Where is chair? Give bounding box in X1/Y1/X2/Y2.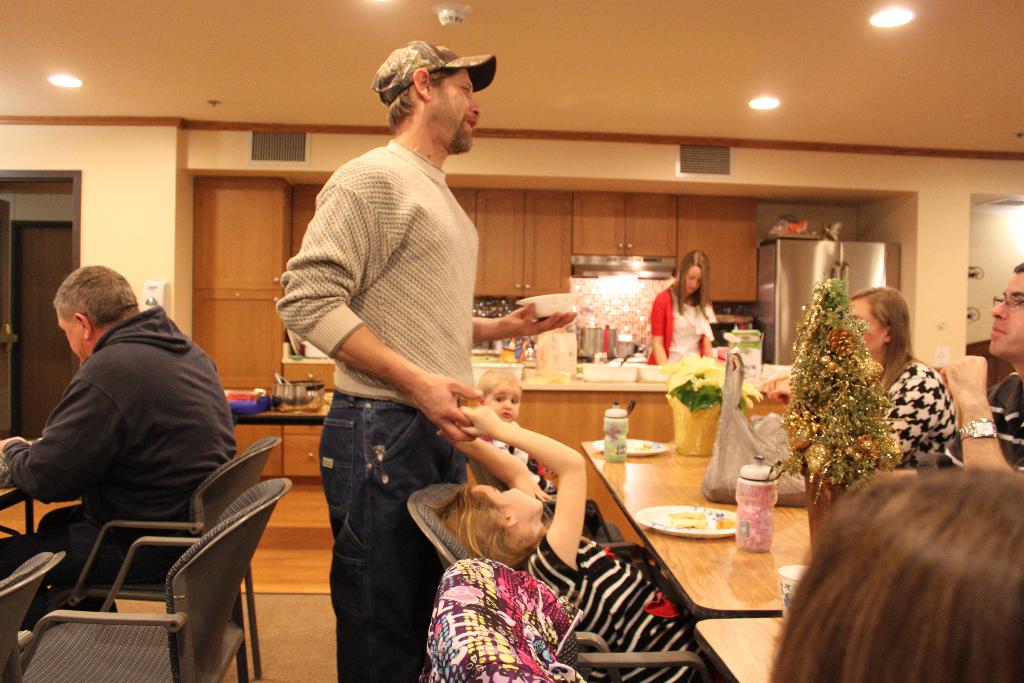
403/478/677/650.
